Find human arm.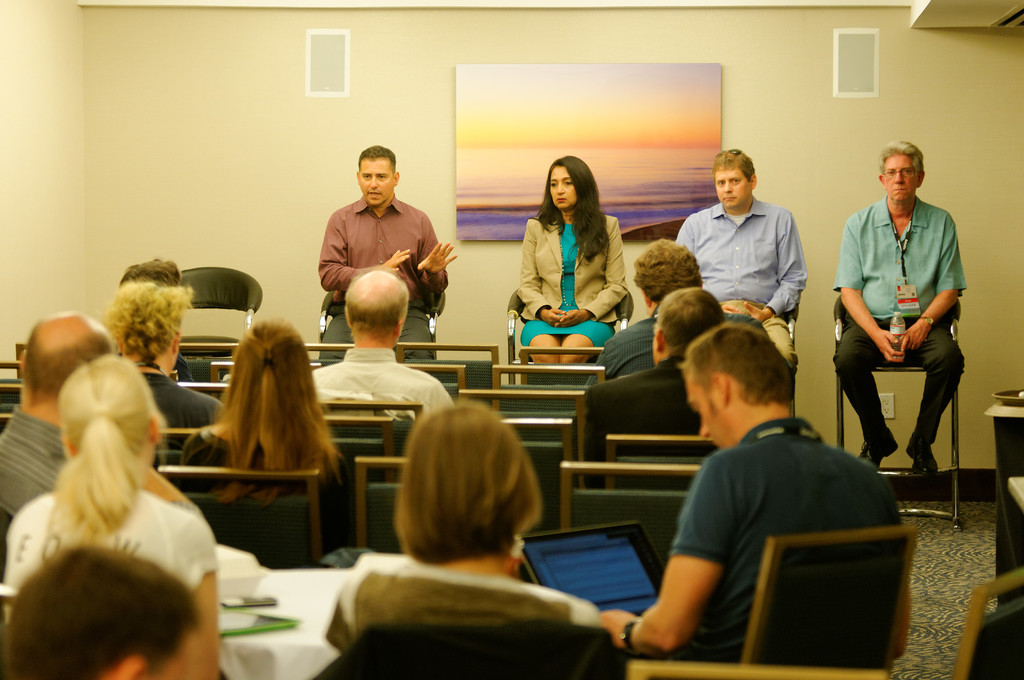
BBox(422, 391, 454, 414).
